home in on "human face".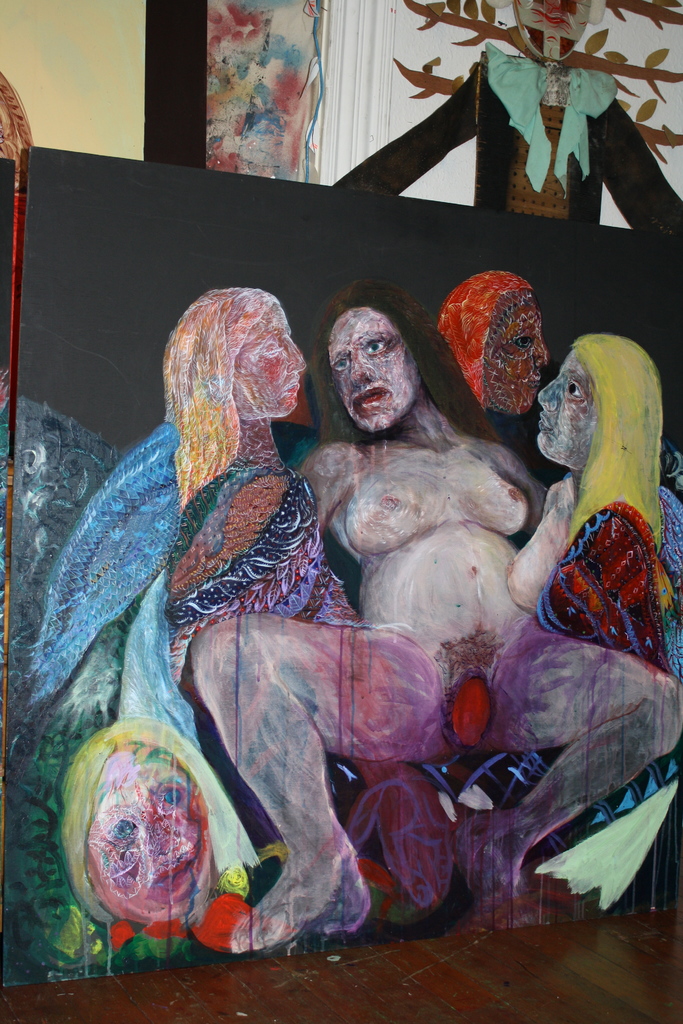
Homed in at x1=235, y1=307, x2=303, y2=421.
